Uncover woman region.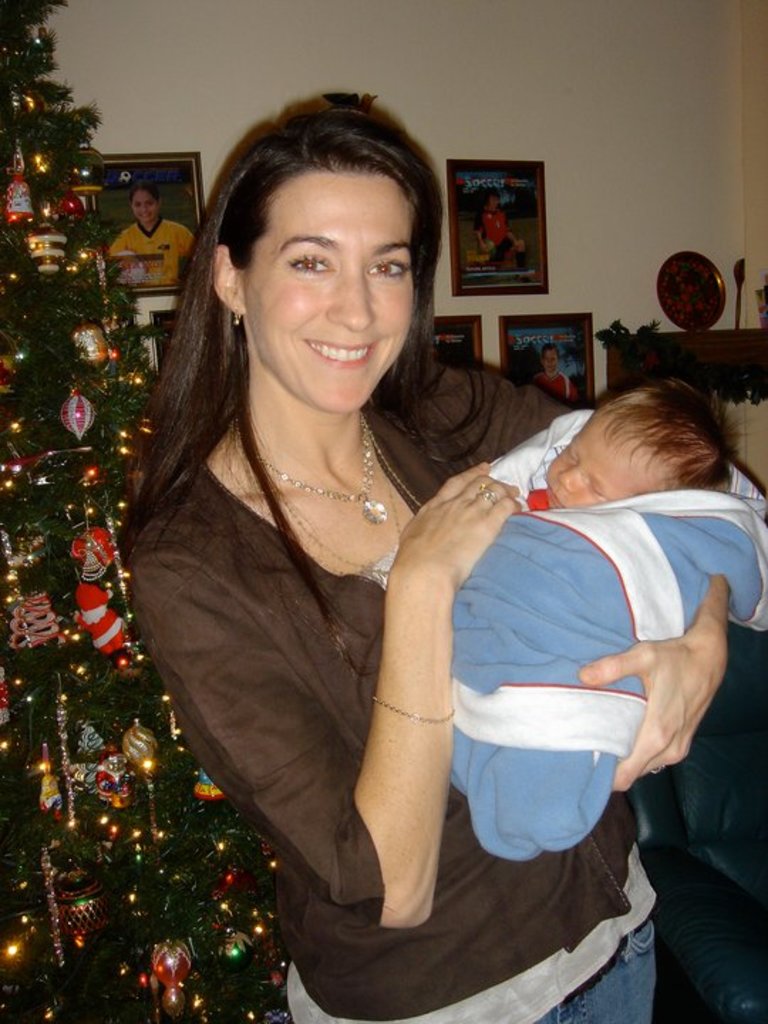
Uncovered: left=114, top=181, right=198, bottom=280.
